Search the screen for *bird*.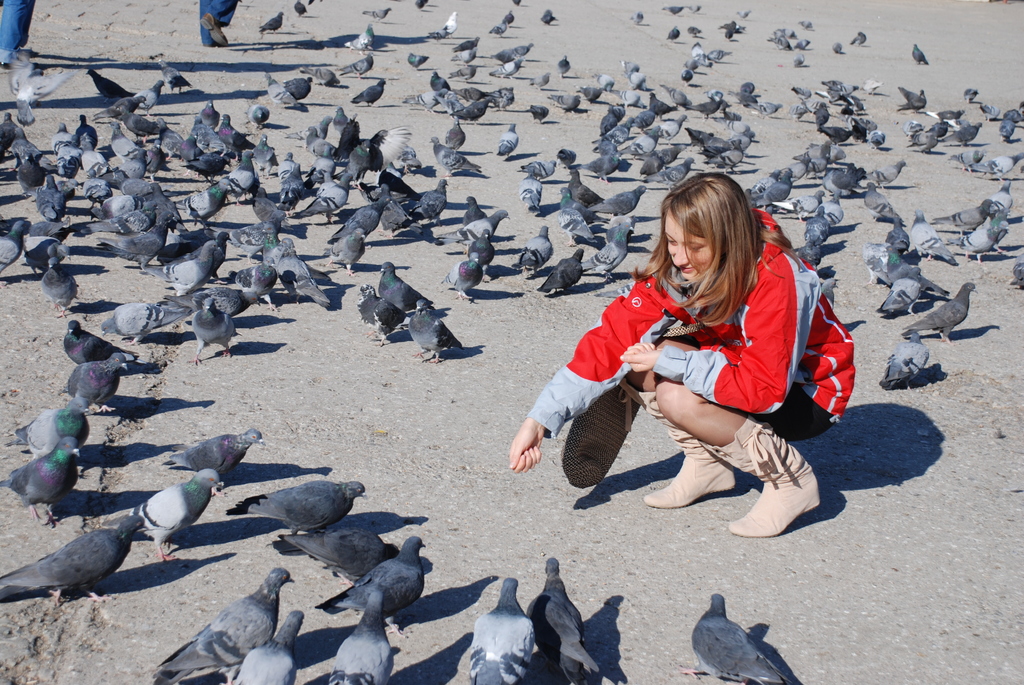
Found at <bbox>513, 221, 555, 281</bbox>.
